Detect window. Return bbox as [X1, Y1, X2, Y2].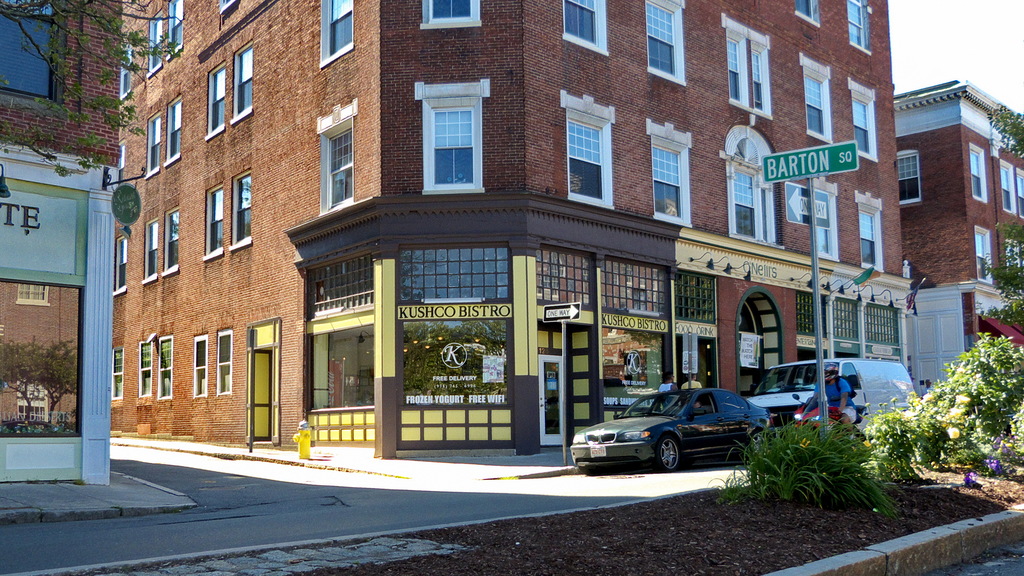
[557, 0, 596, 54].
